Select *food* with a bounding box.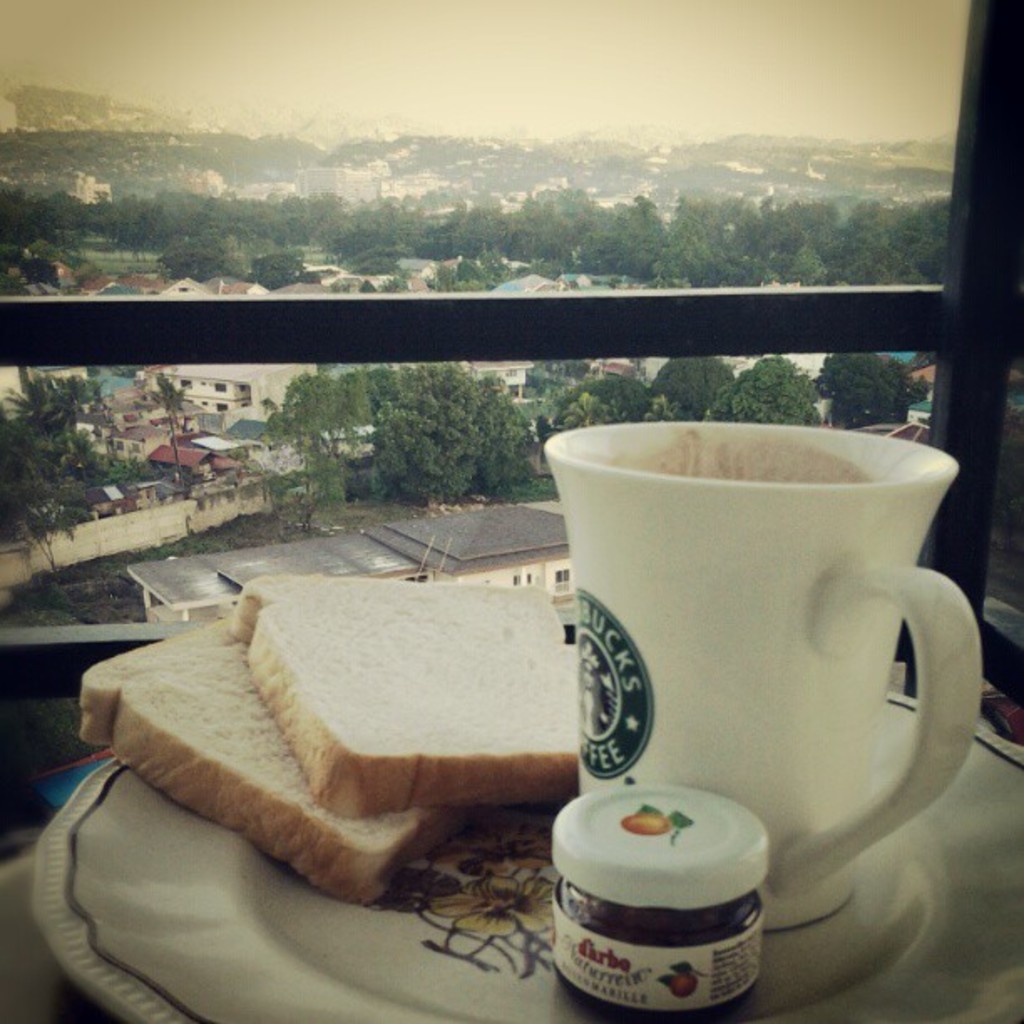
x1=624 y1=806 x2=678 y2=842.
